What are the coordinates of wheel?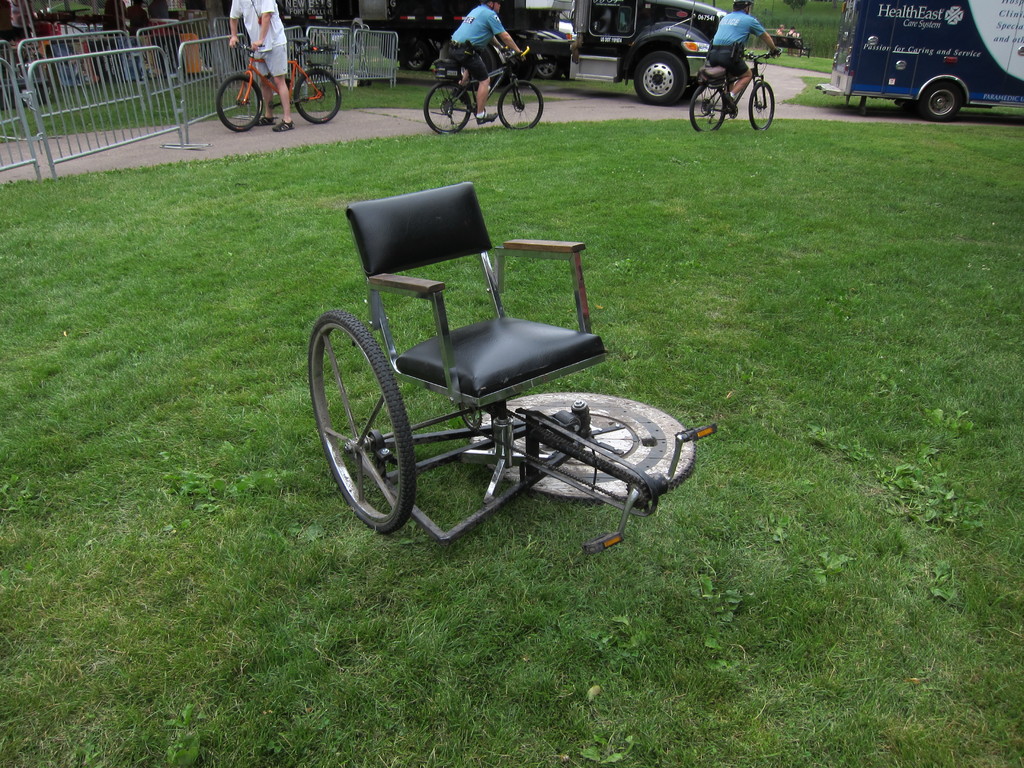
{"x1": 536, "y1": 56, "x2": 564, "y2": 81}.
